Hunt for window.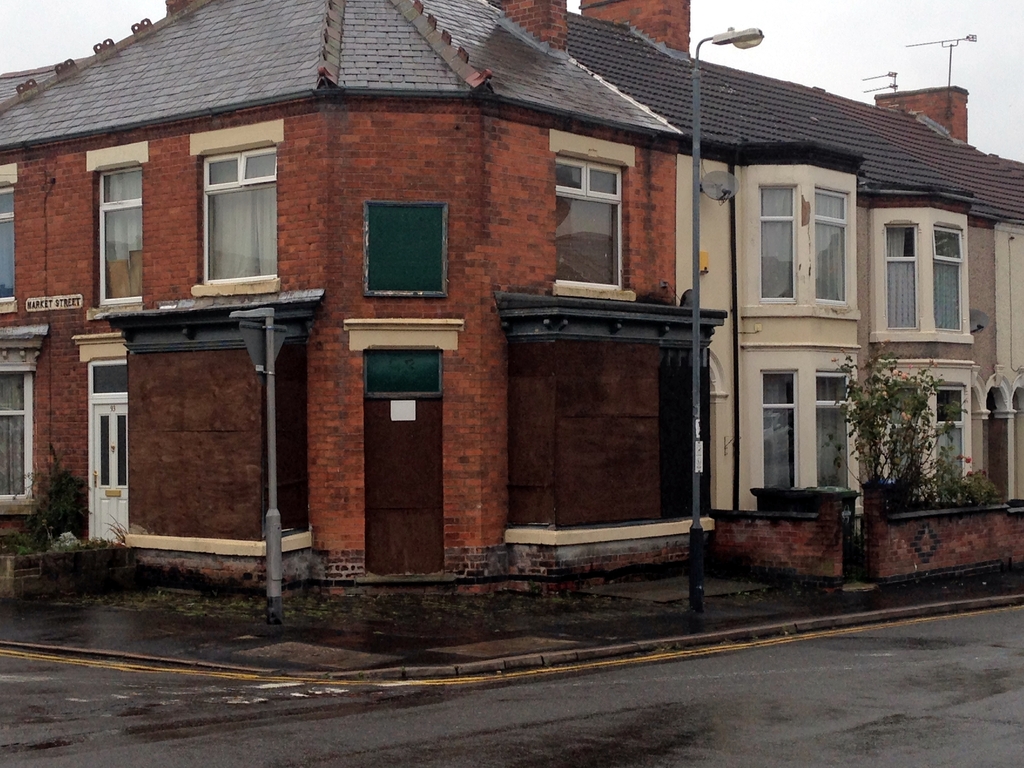
Hunted down at {"left": 0, "top": 189, "right": 22, "bottom": 305}.
